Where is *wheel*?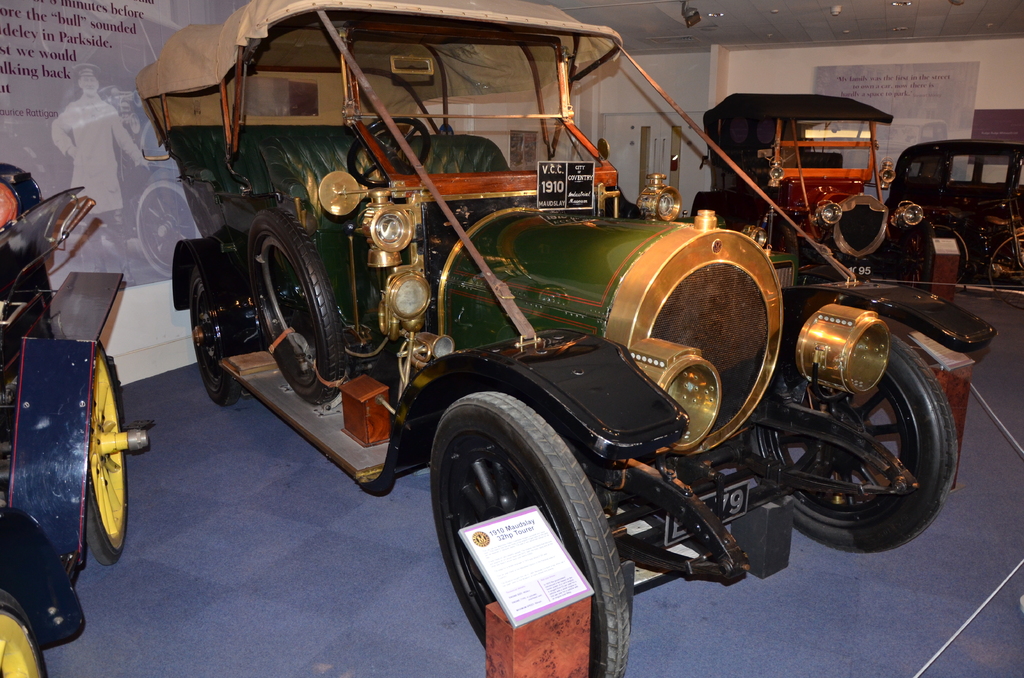
bbox=[87, 342, 145, 565].
